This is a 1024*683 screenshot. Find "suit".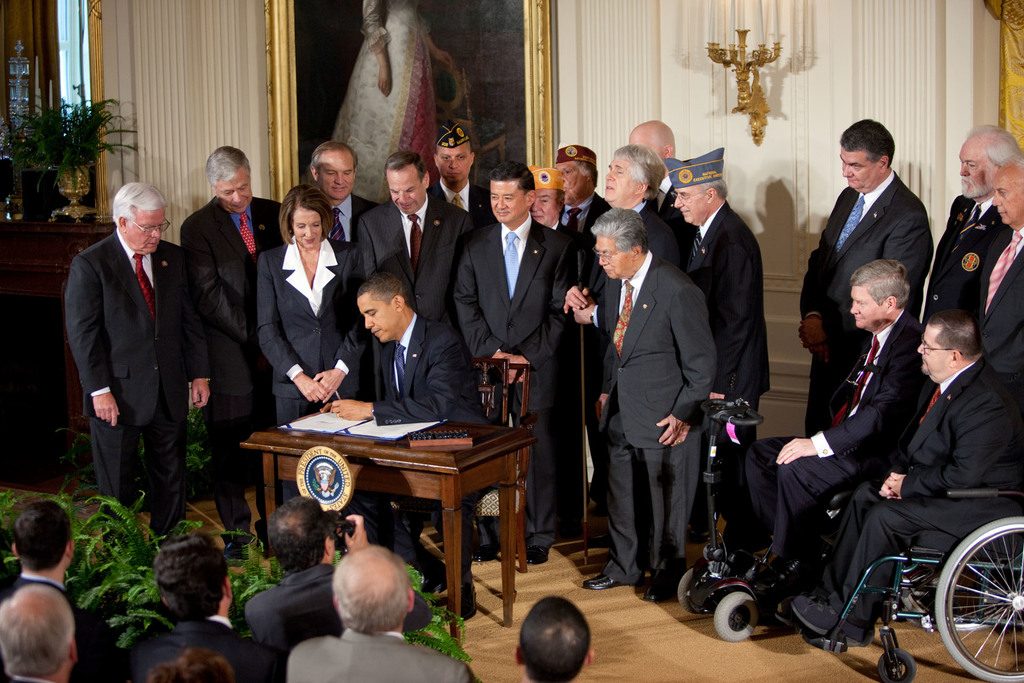
Bounding box: <box>255,230,374,423</box>.
